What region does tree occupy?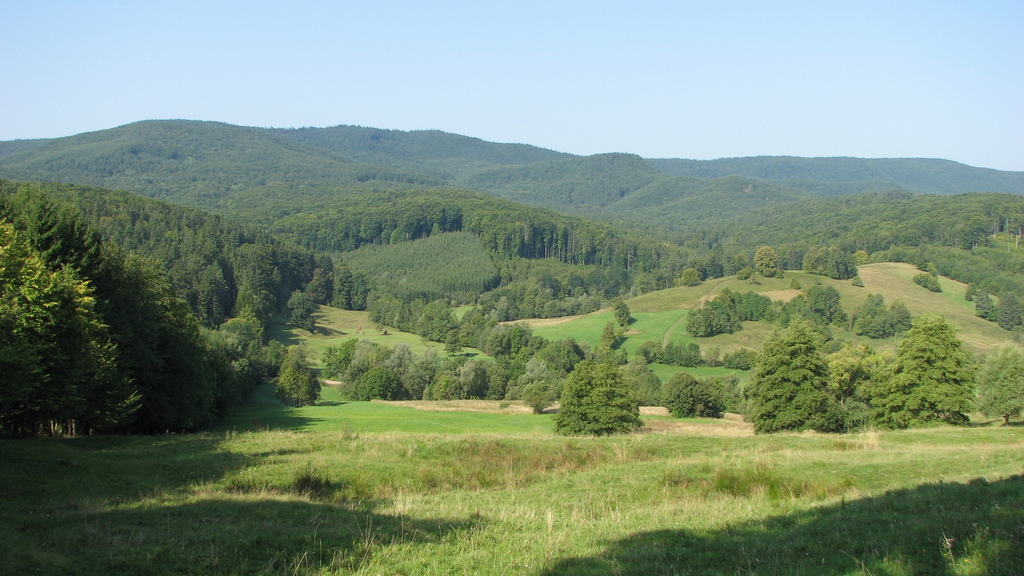
x1=664 y1=371 x2=721 y2=419.
